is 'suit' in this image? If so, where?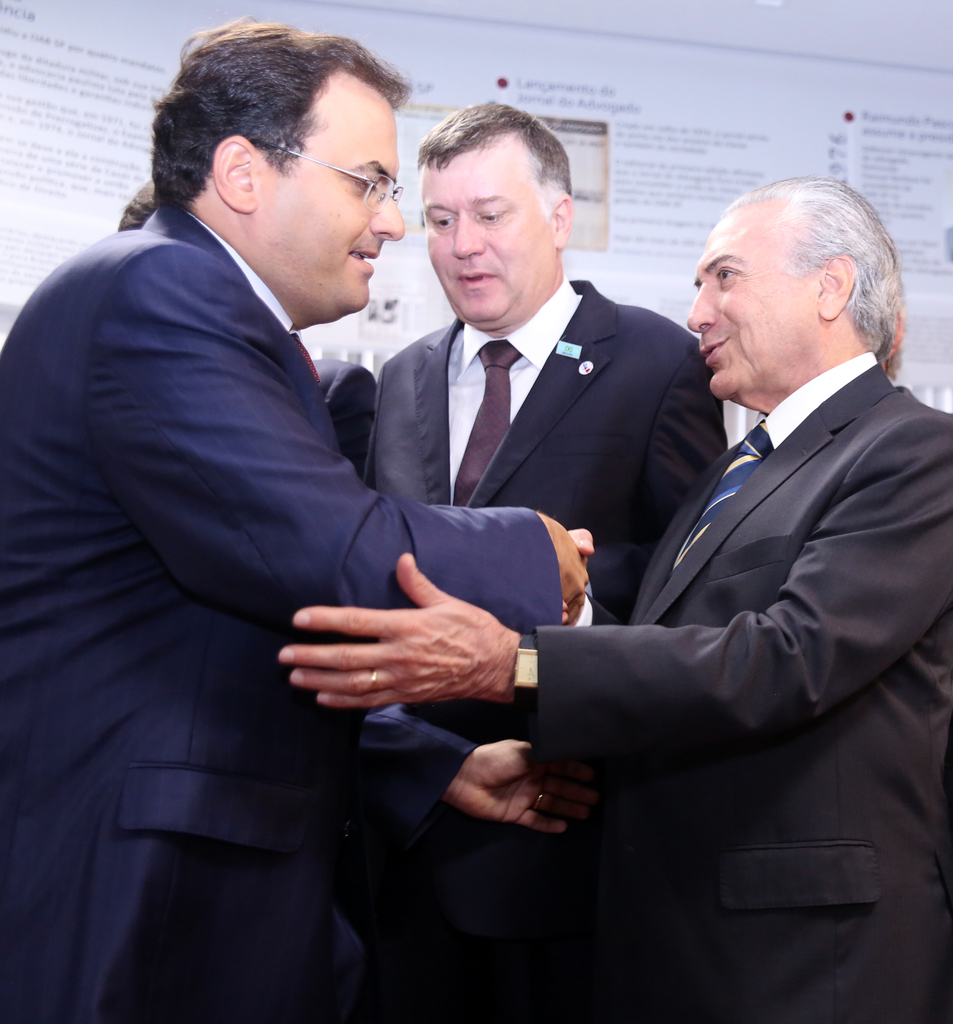
Yes, at <box>307,356,376,481</box>.
